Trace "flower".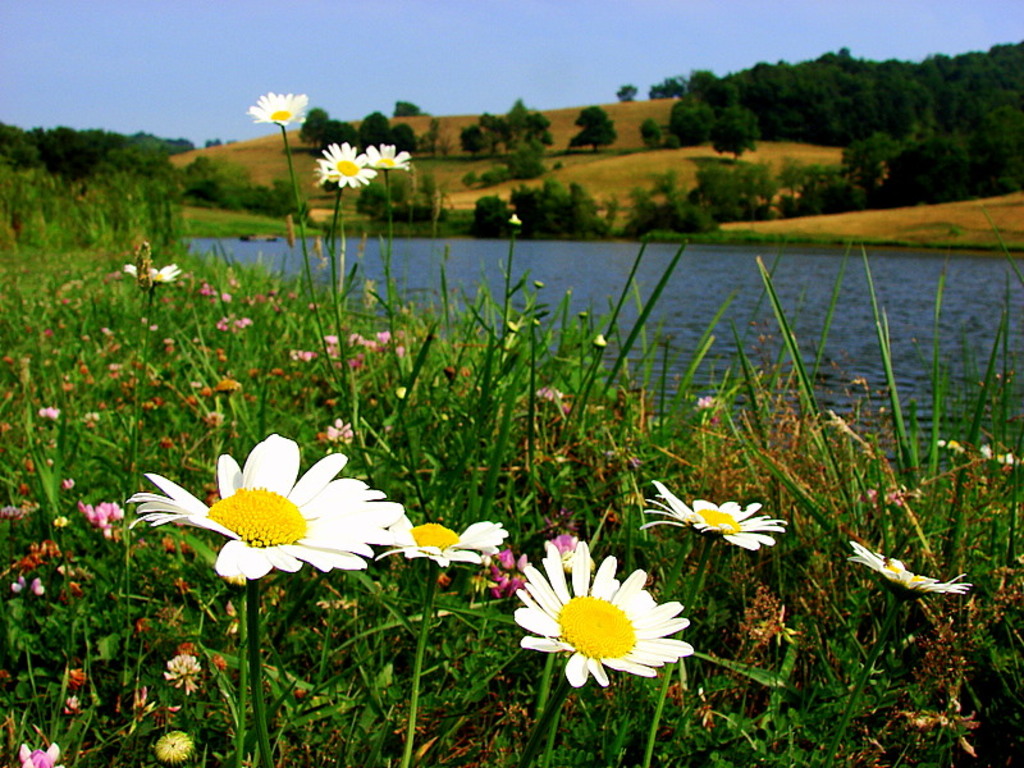
Traced to Rect(211, 654, 219, 673).
